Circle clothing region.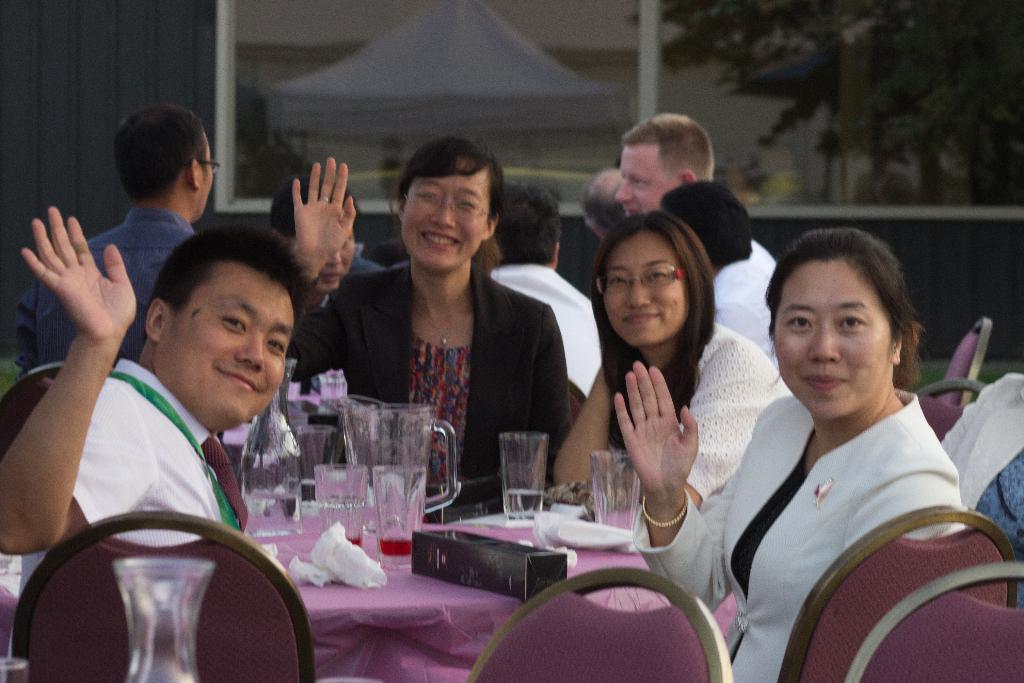
Region: rect(0, 359, 248, 569).
